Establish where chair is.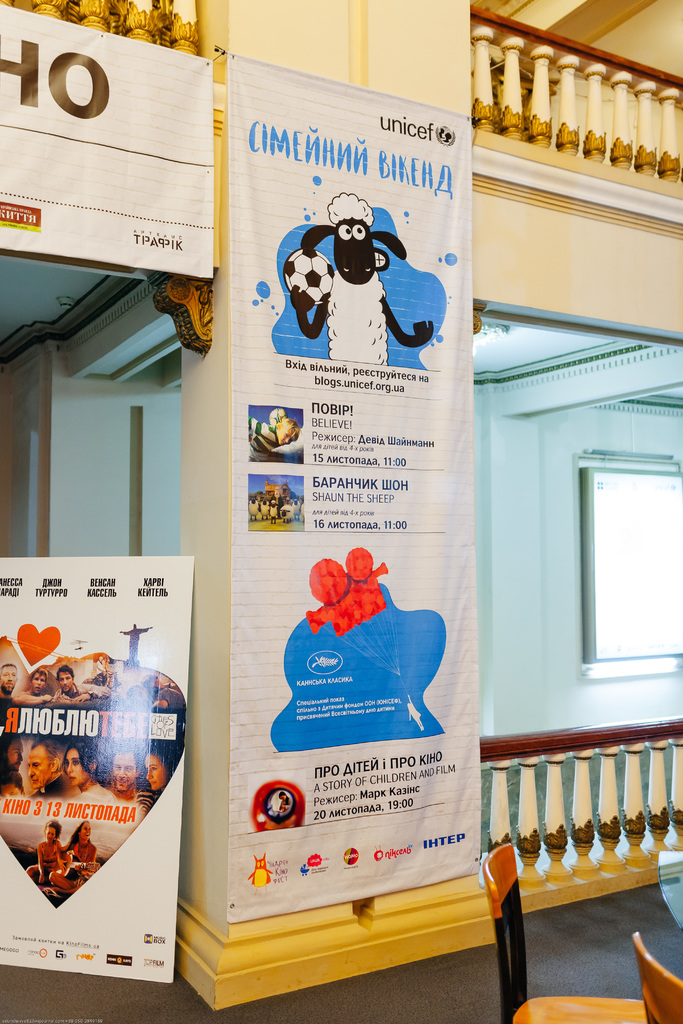
Established at rect(631, 930, 682, 1023).
